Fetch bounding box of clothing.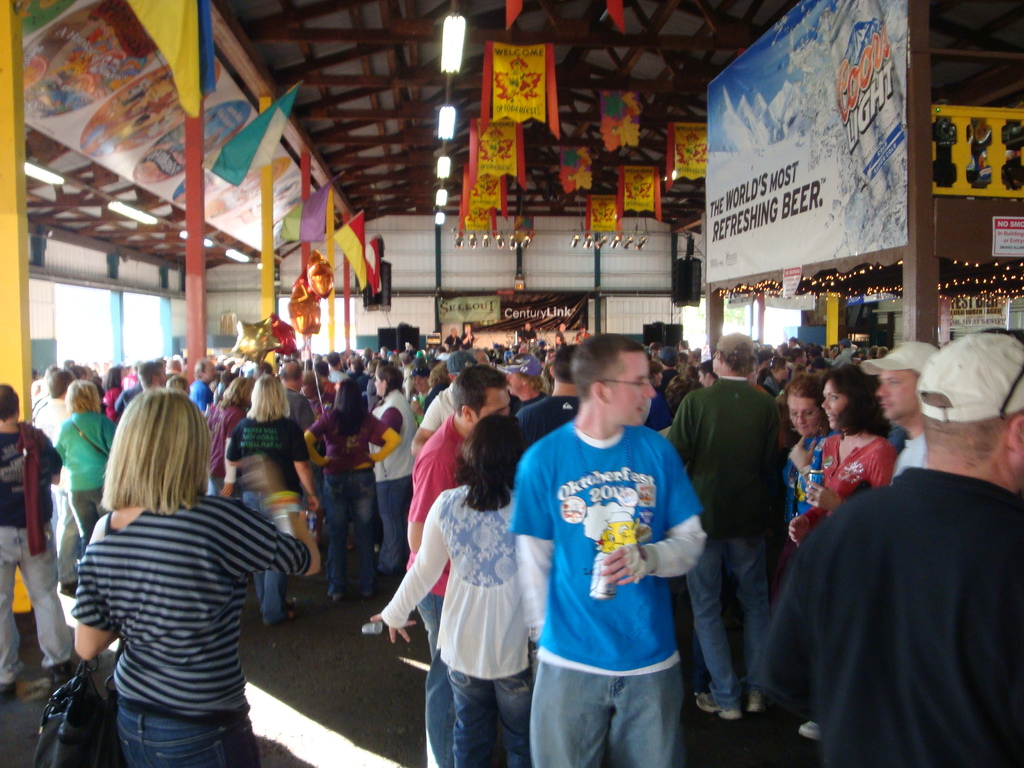
Bbox: x1=668, y1=373, x2=799, y2=698.
